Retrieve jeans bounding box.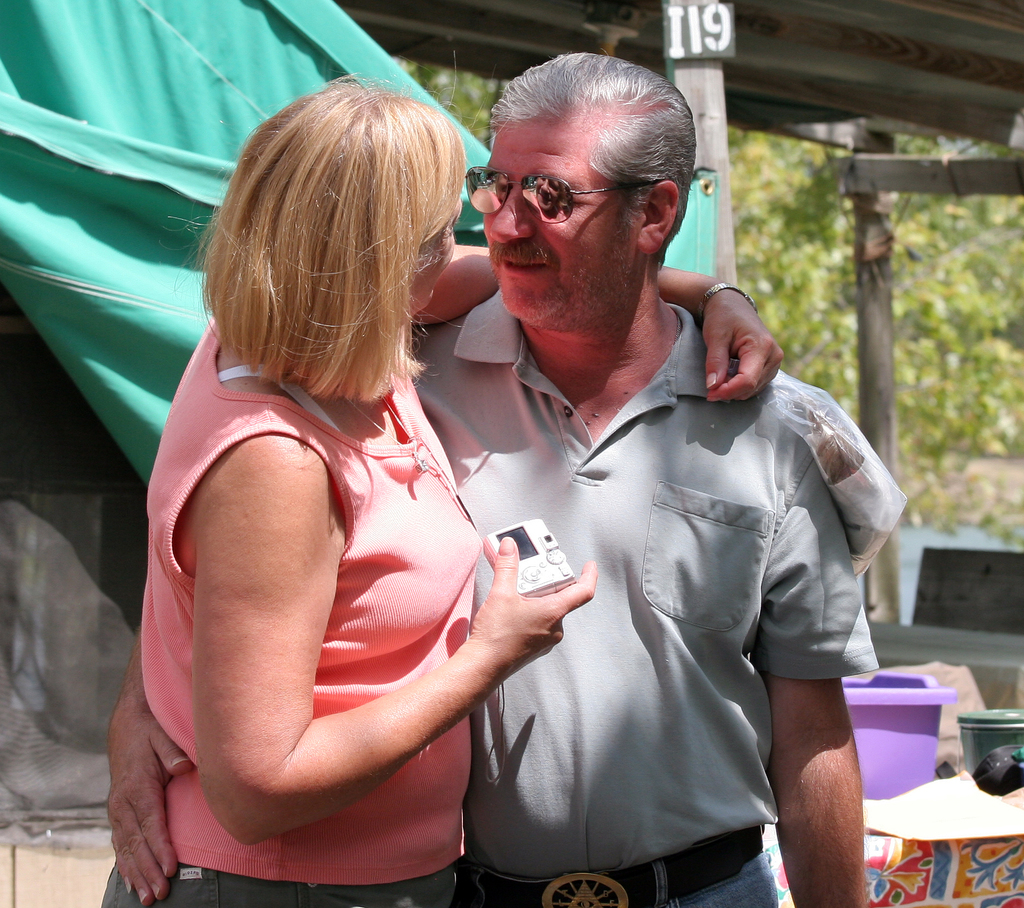
Bounding box: pyautogui.locateOnScreen(461, 825, 778, 907).
